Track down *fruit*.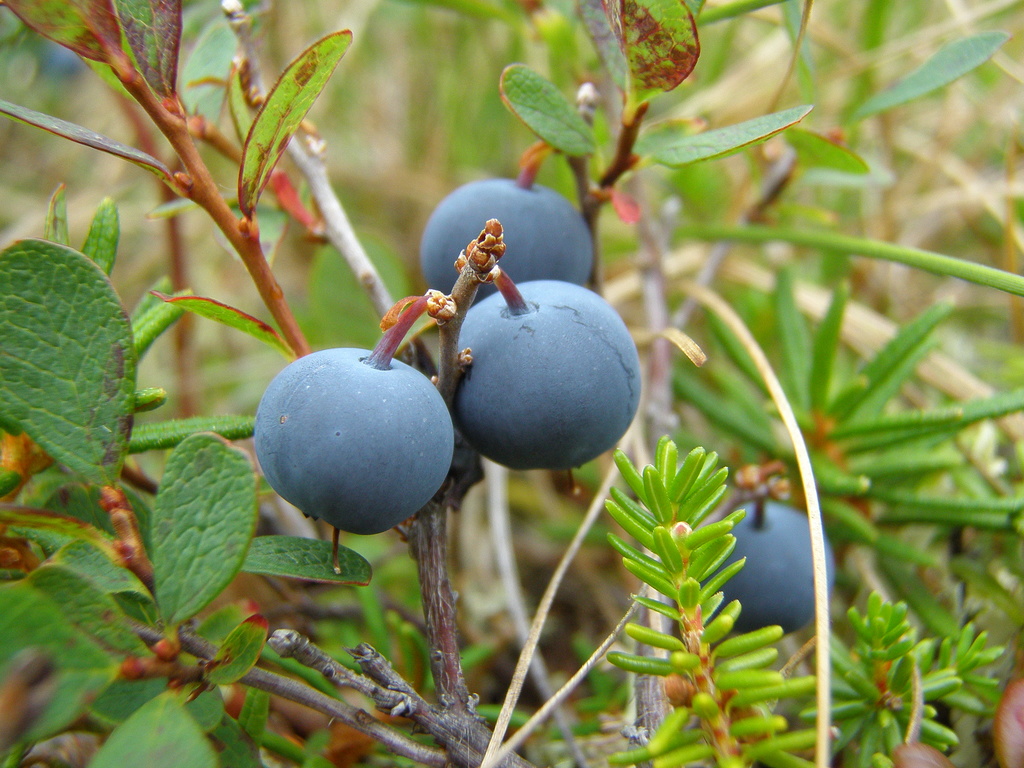
Tracked to <region>247, 344, 449, 546</region>.
